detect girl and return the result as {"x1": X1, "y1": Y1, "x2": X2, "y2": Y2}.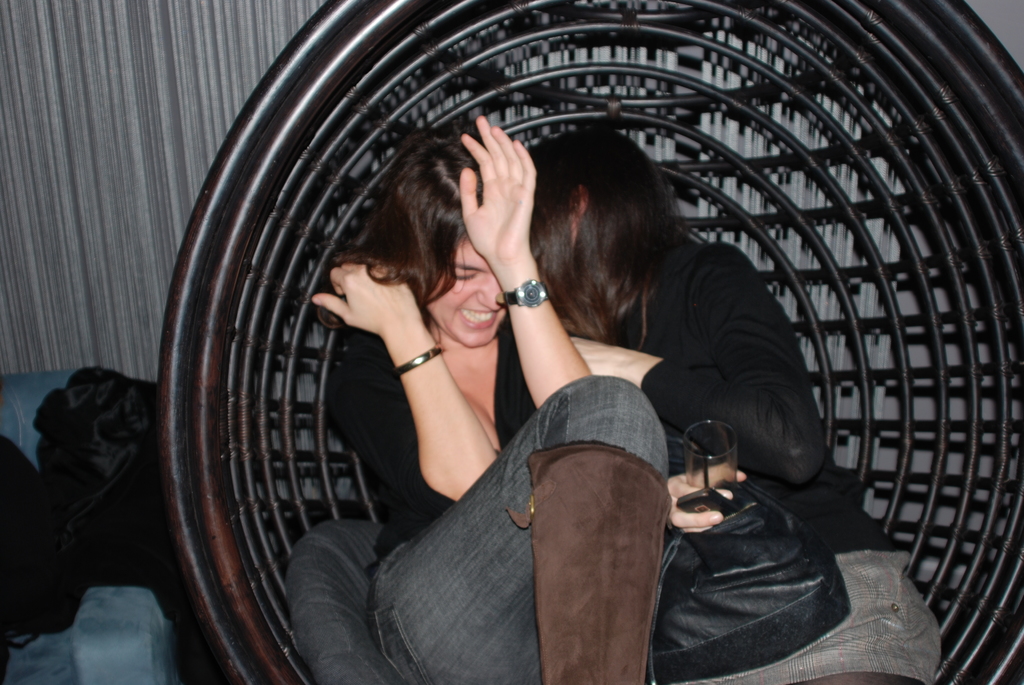
{"x1": 310, "y1": 114, "x2": 672, "y2": 684}.
